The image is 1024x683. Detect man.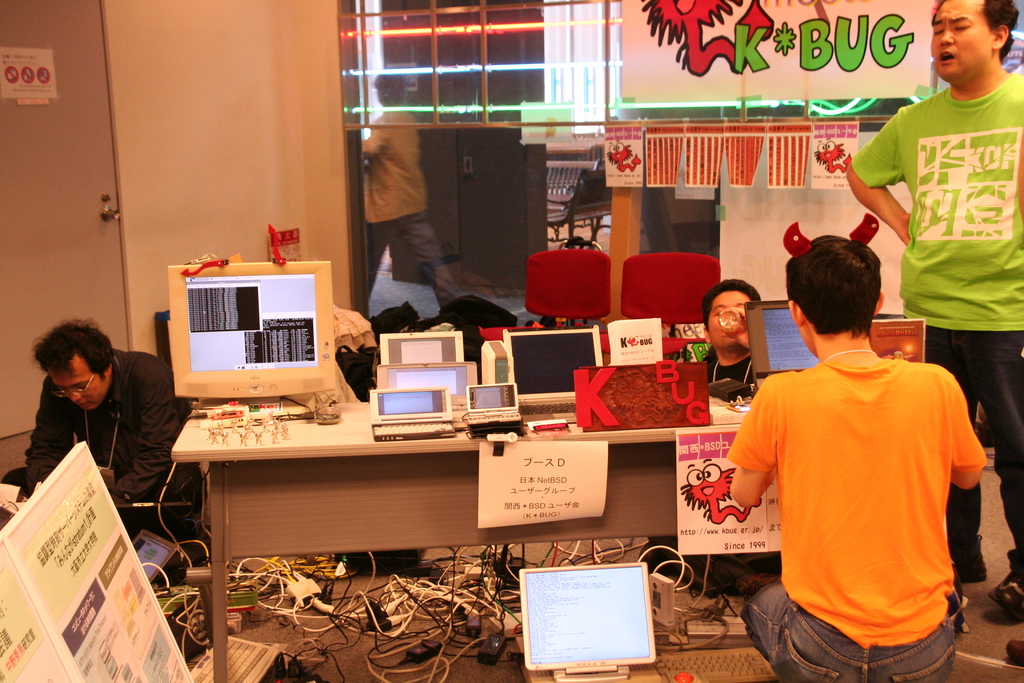
Detection: [x1=852, y1=22, x2=1019, y2=388].
